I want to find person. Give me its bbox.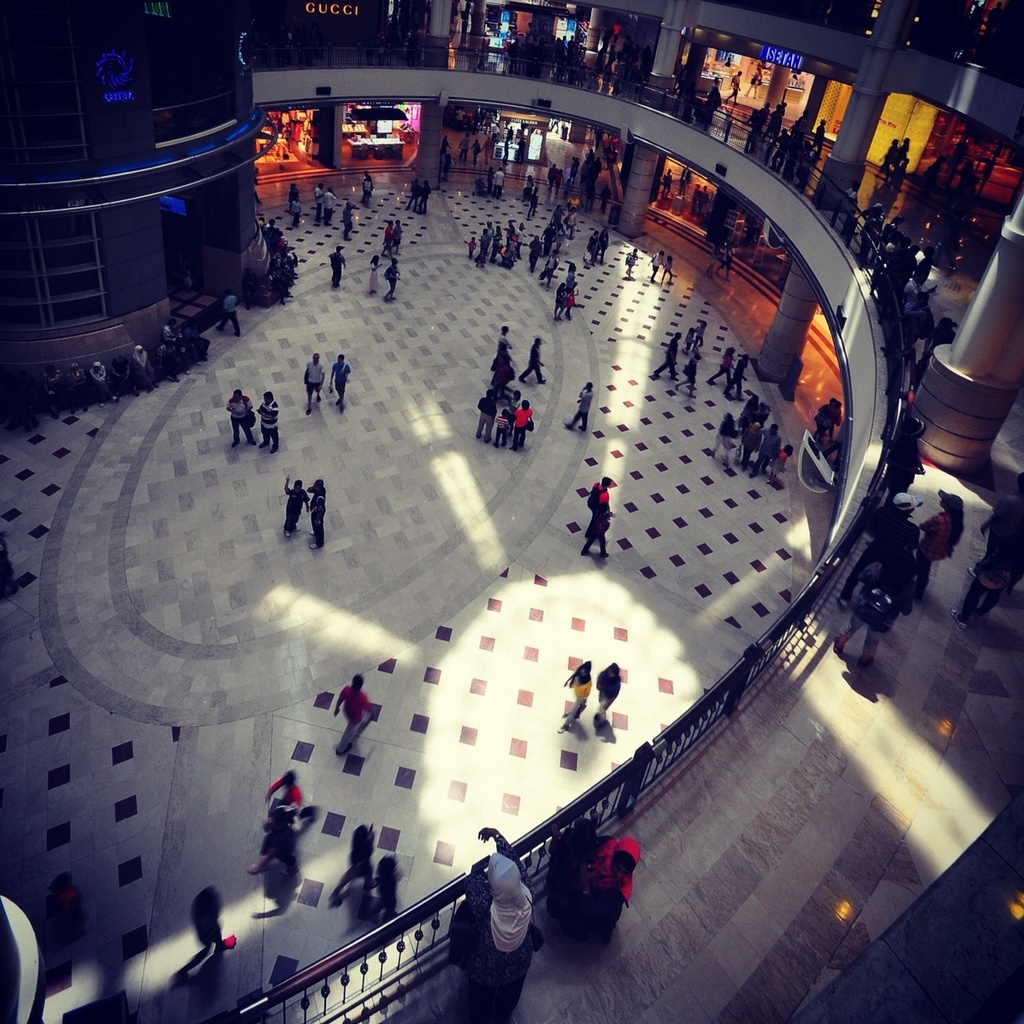
{"x1": 496, "y1": 327, "x2": 509, "y2": 344}.
